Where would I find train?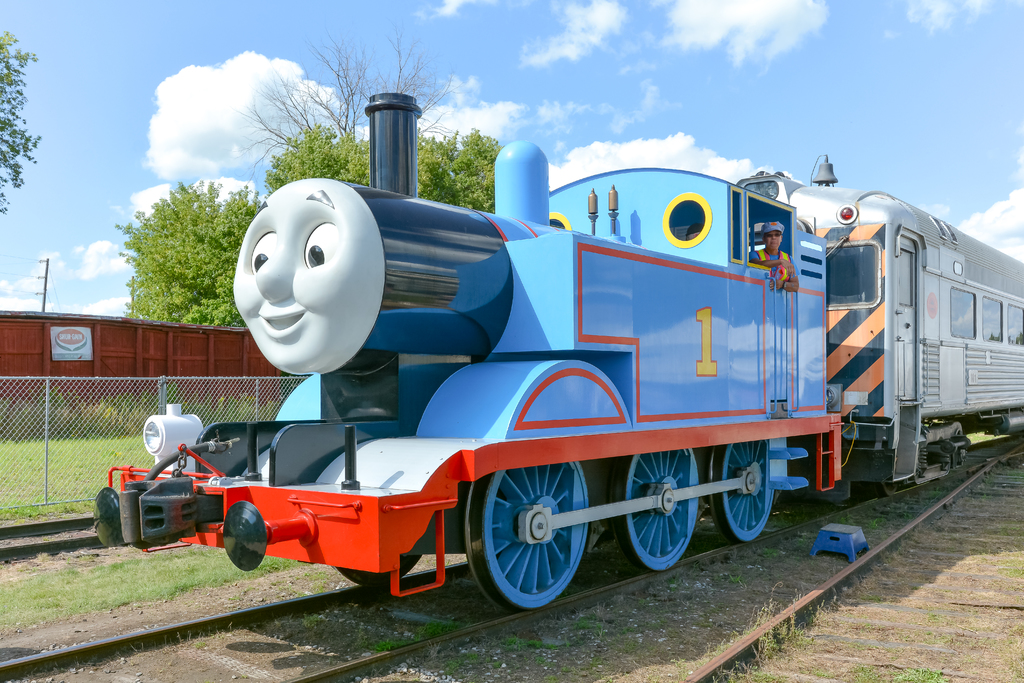
At detection(95, 93, 1023, 608).
